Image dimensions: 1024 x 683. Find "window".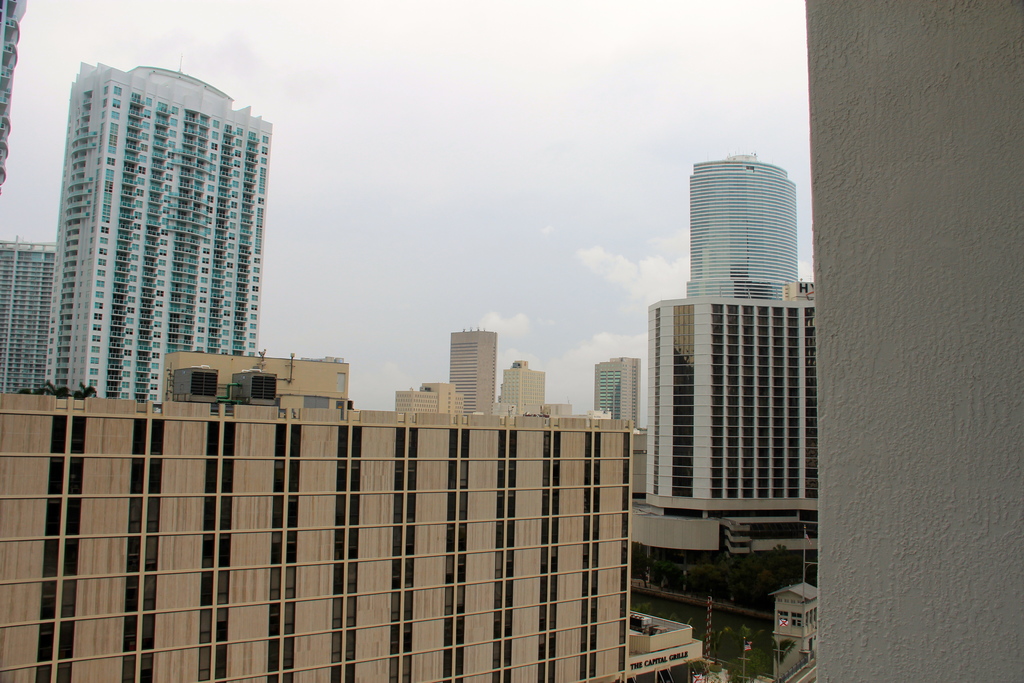
l=260, t=167, r=264, b=193.
